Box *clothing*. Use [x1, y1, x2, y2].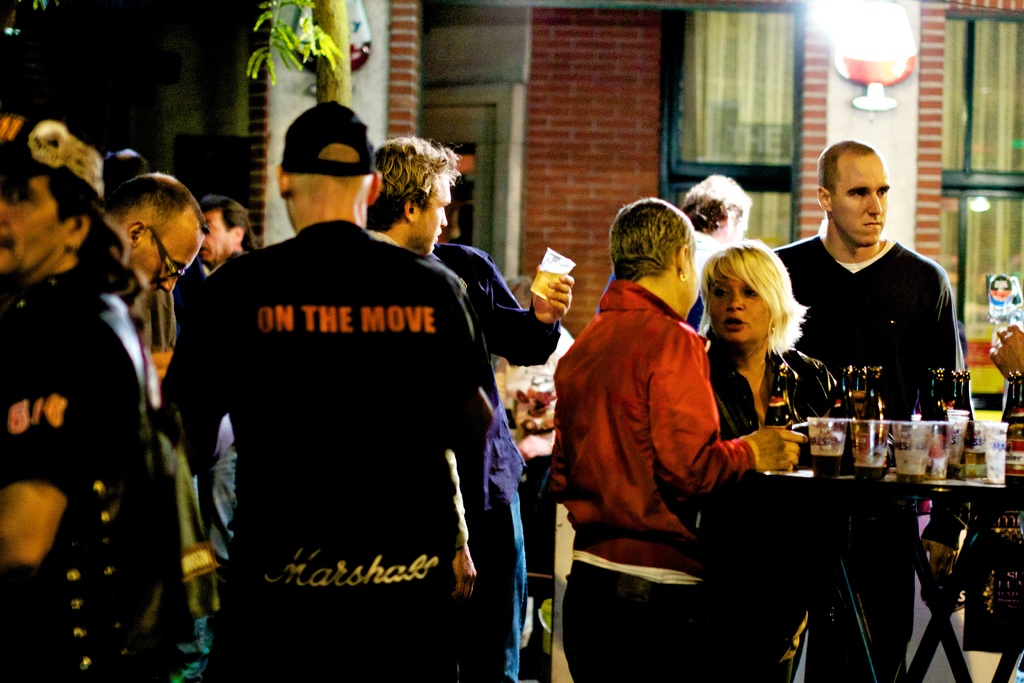
[209, 406, 241, 625].
